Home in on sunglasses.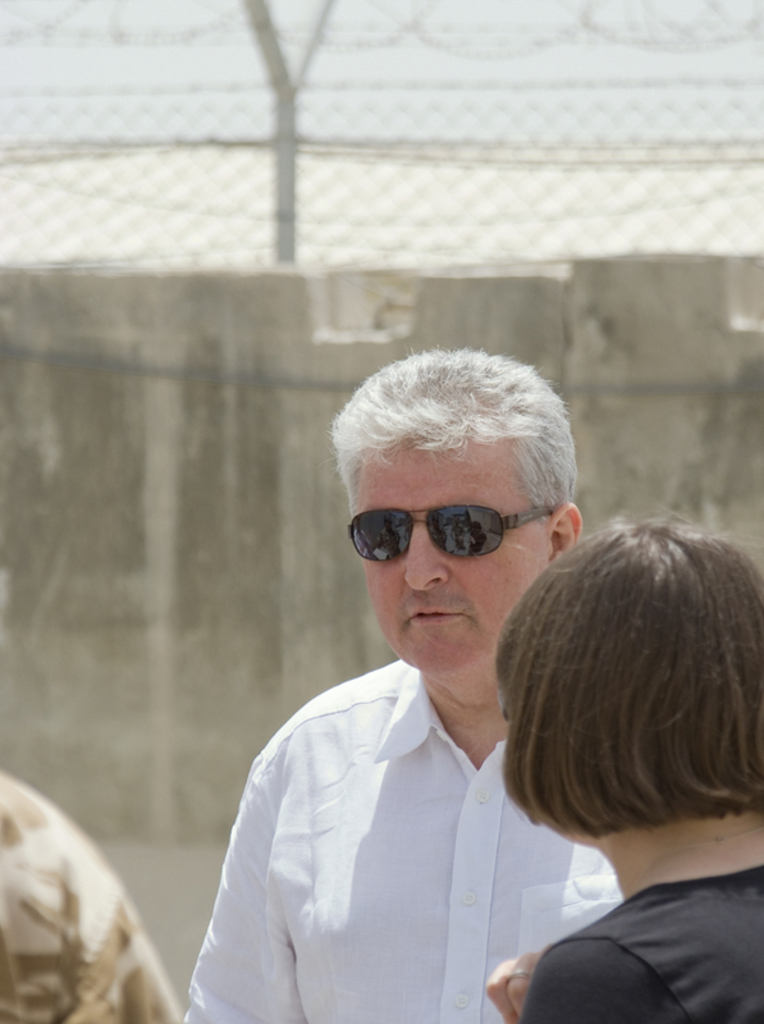
Homed in at Rect(347, 504, 553, 563).
